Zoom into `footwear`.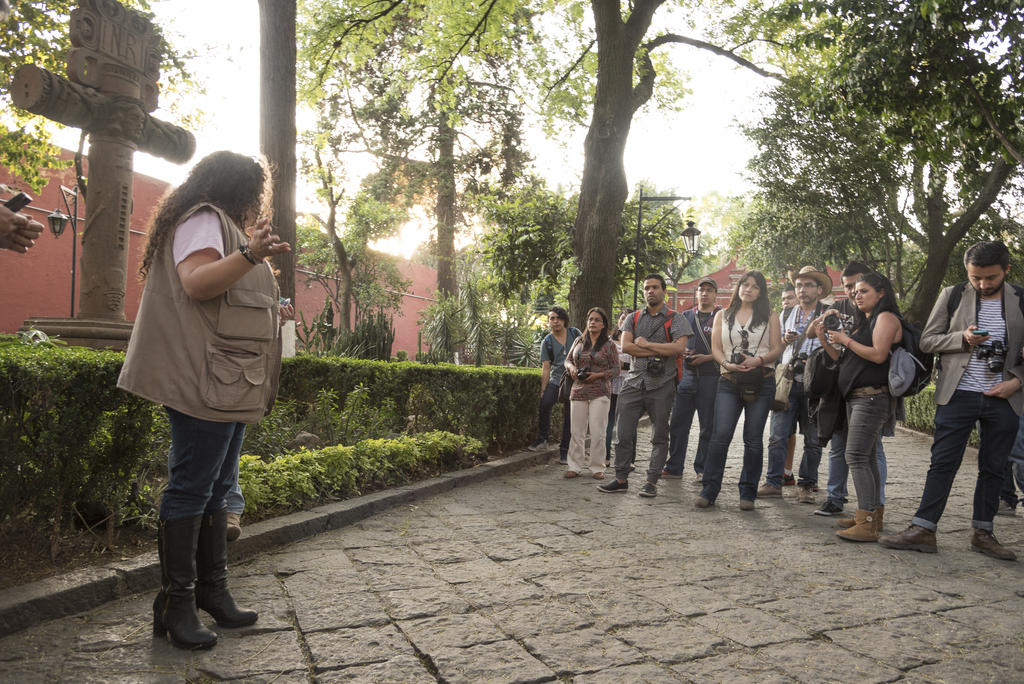
Zoom target: <bbox>564, 462, 579, 475</bbox>.
